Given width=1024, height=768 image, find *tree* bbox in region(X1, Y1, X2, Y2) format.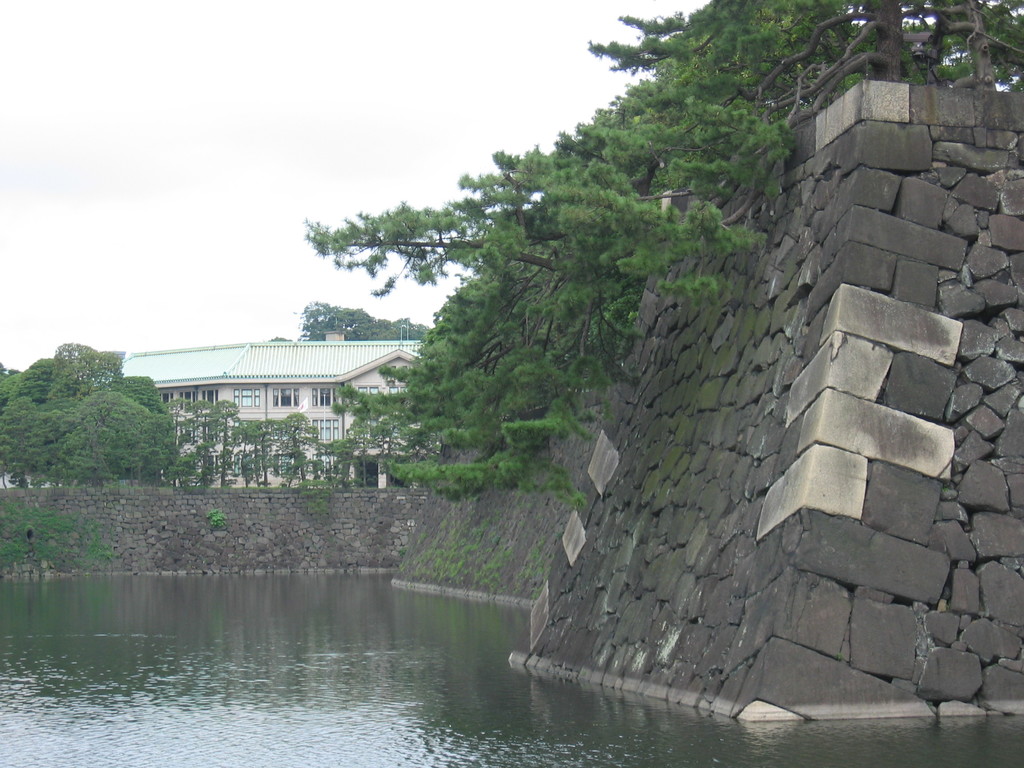
region(279, 0, 1023, 465).
